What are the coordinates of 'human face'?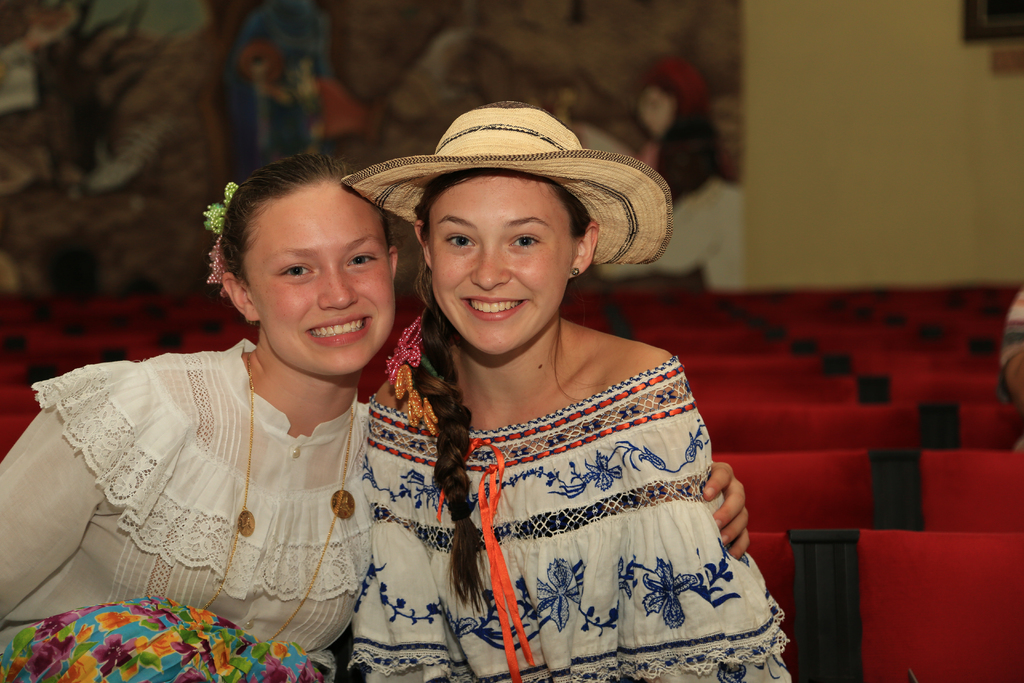
(left=244, top=194, right=394, bottom=374).
